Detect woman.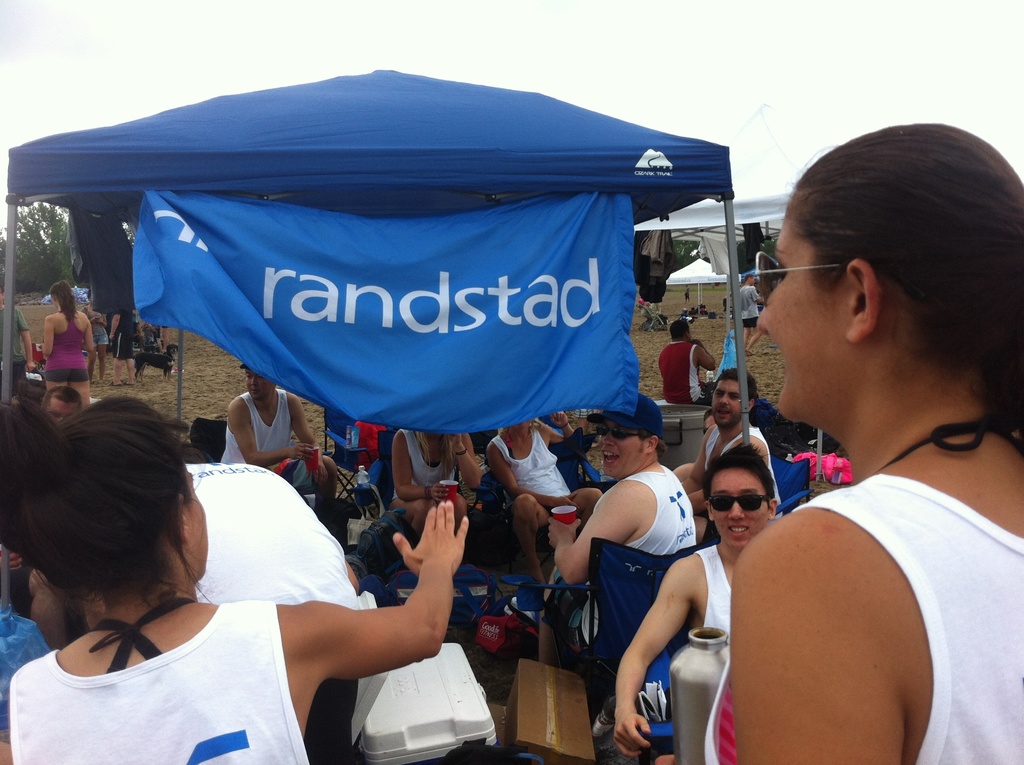
Detected at BBox(383, 424, 484, 530).
